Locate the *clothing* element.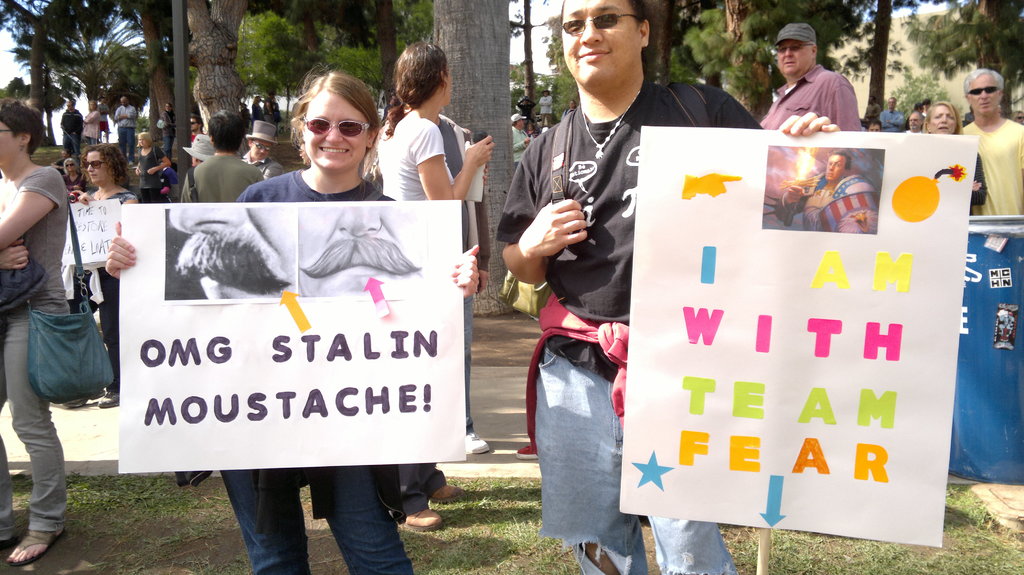
Element bbox: 115 103 141 164.
